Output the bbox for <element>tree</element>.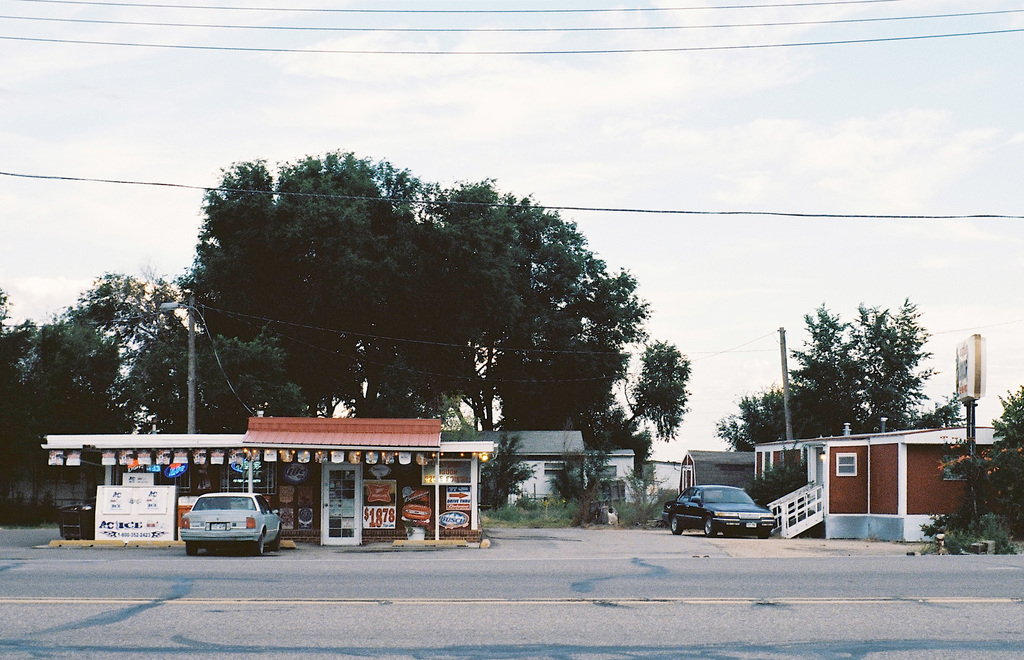
[x1=171, y1=144, x2=653, y2=503].
